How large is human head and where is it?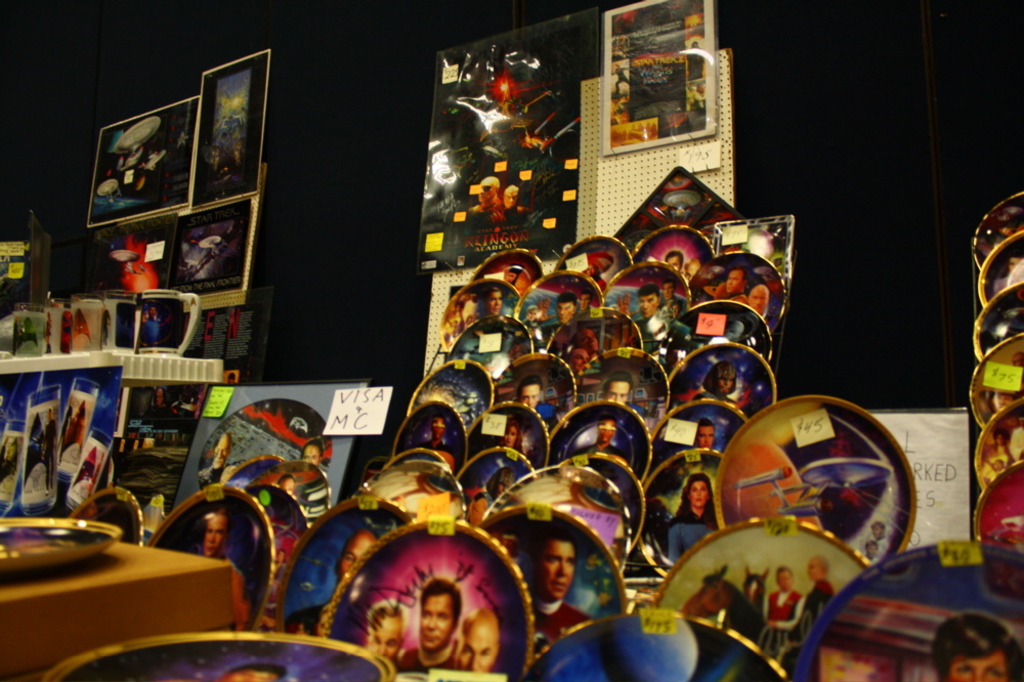
Bounding box: crop(455, 603, 502, 672).
